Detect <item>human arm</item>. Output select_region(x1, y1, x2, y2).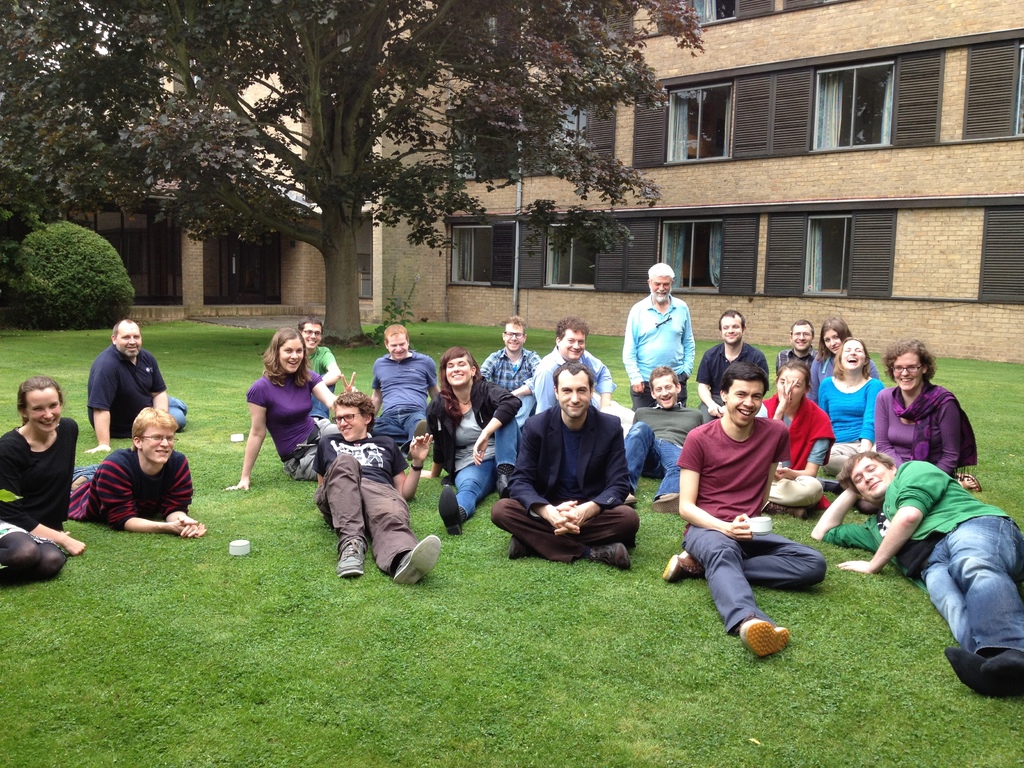
select_region(943, 398, 960, 479).
